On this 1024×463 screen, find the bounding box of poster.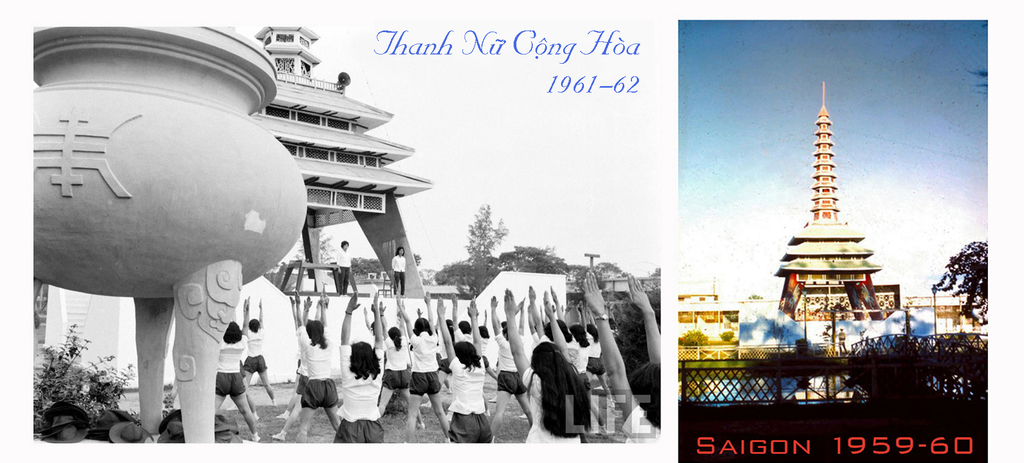
Bounding box: 676/17/991/462.
